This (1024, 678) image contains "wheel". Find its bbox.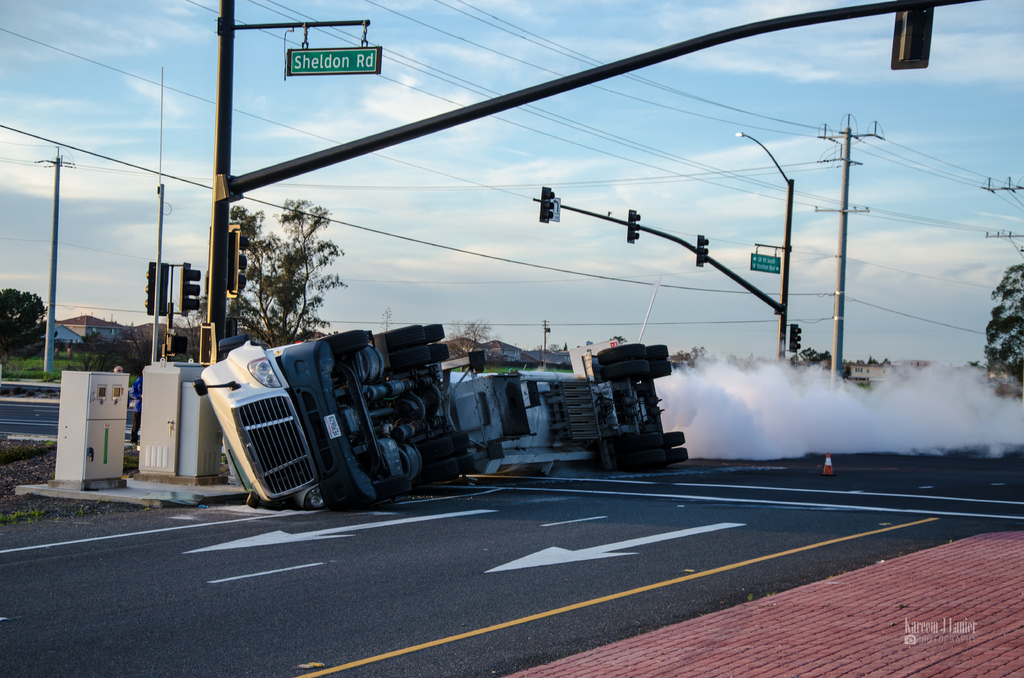
left=415, top=431, right=470, bottom=464.
